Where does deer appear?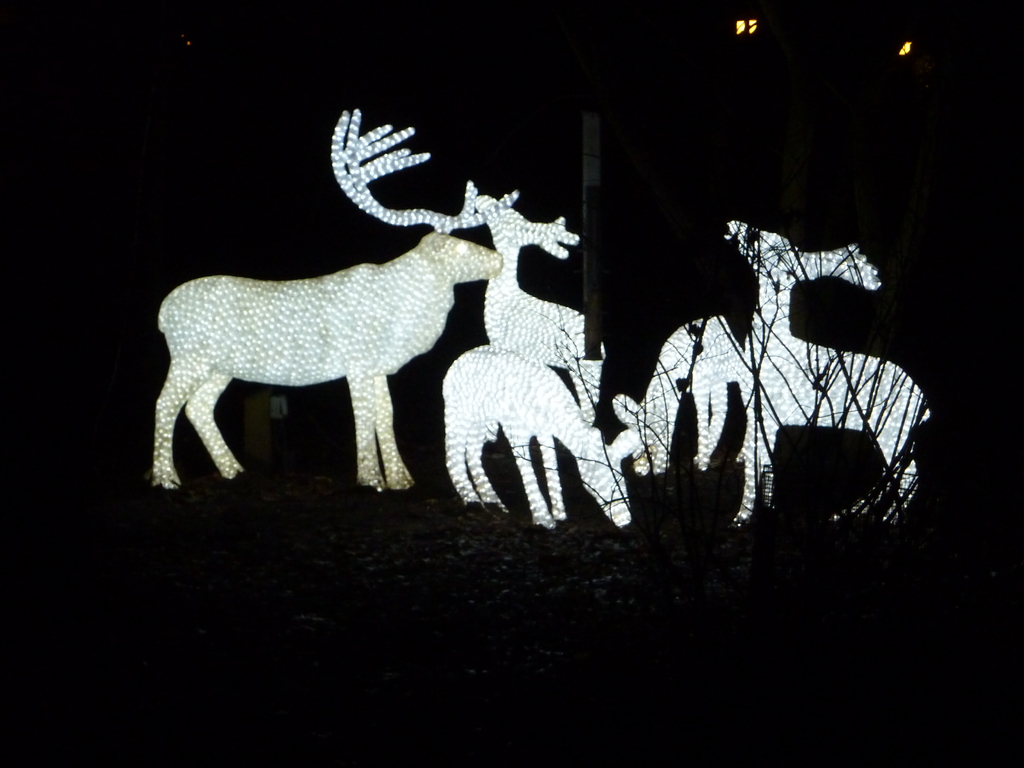
Appears at 441:346:631:529.
